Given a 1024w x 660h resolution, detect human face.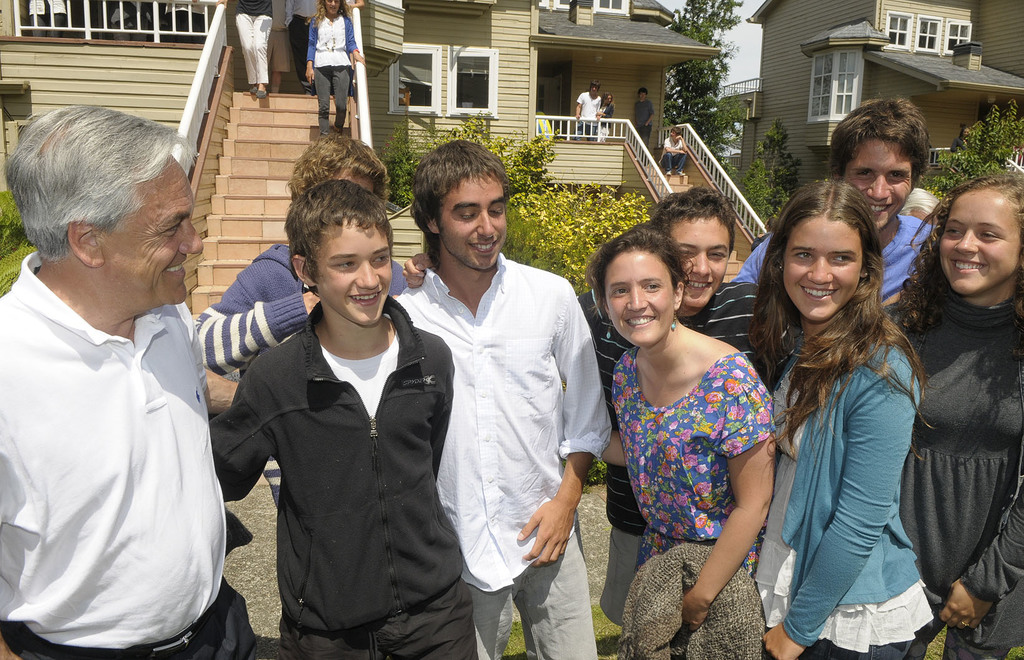
bbox=(638, 92, 648, 101).
